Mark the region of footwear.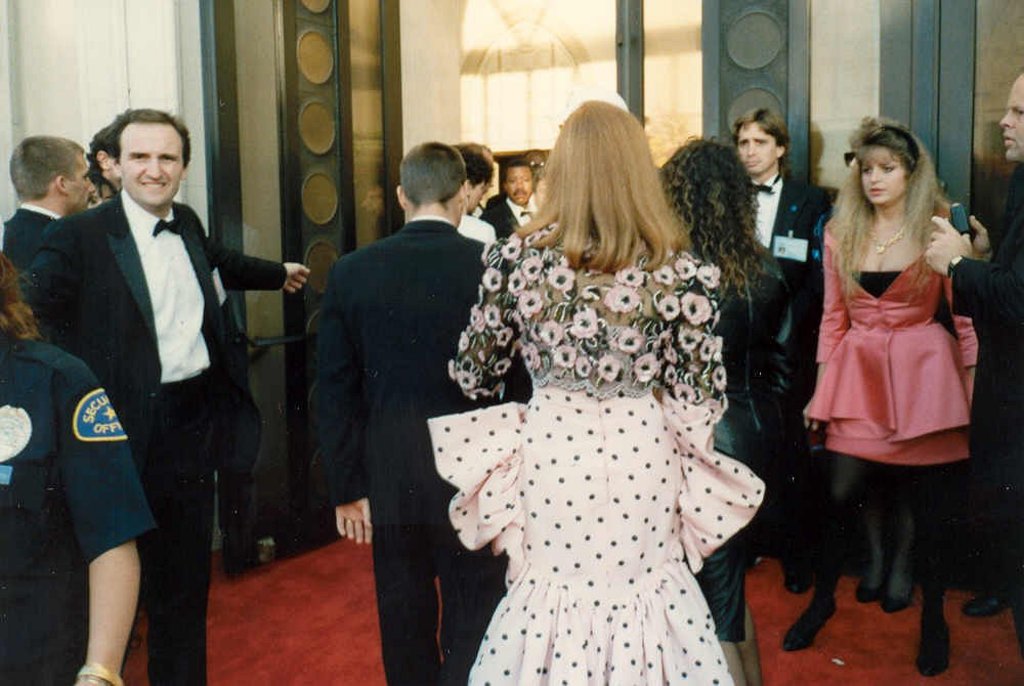
Region: bbox(783, 596, 837, 654).
